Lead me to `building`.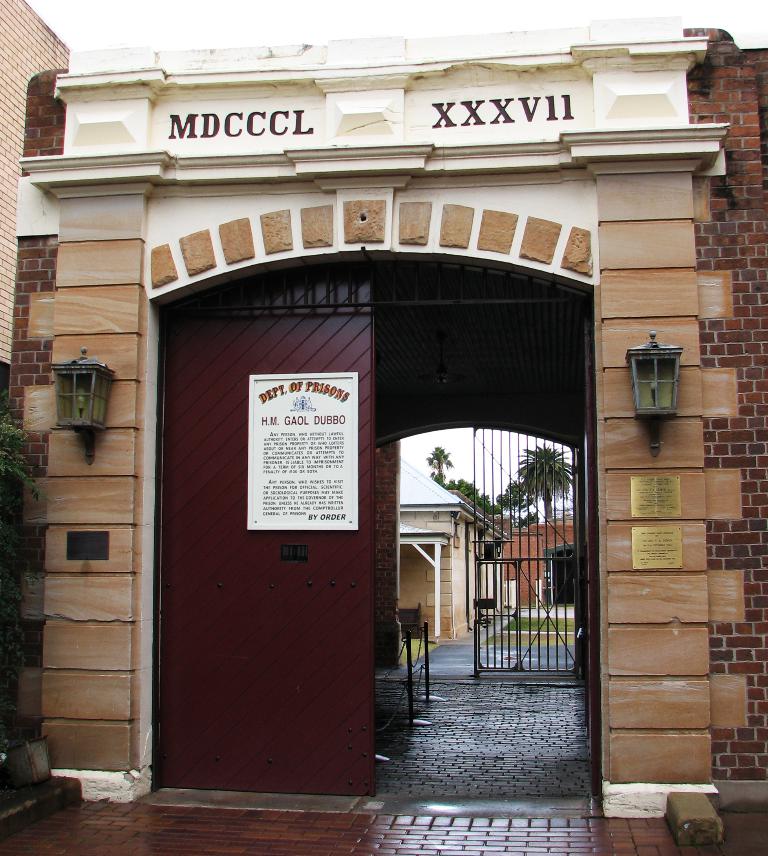
Lead to [left=501, top=509, right=579, bottom=609].
